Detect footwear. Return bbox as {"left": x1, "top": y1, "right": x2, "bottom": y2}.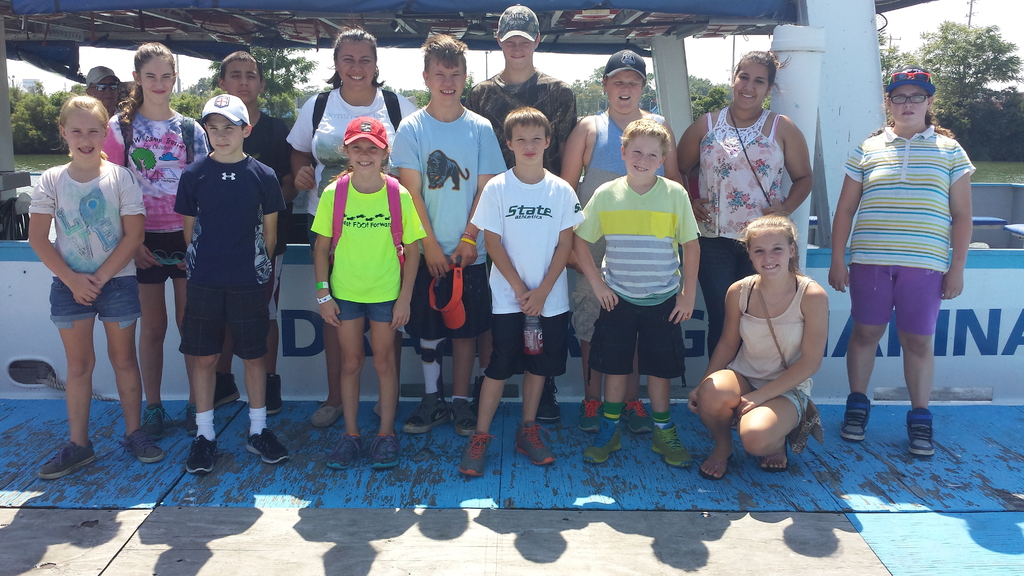
{"left": 838, "top": 394, "right": 871, "bottom": 442}.
